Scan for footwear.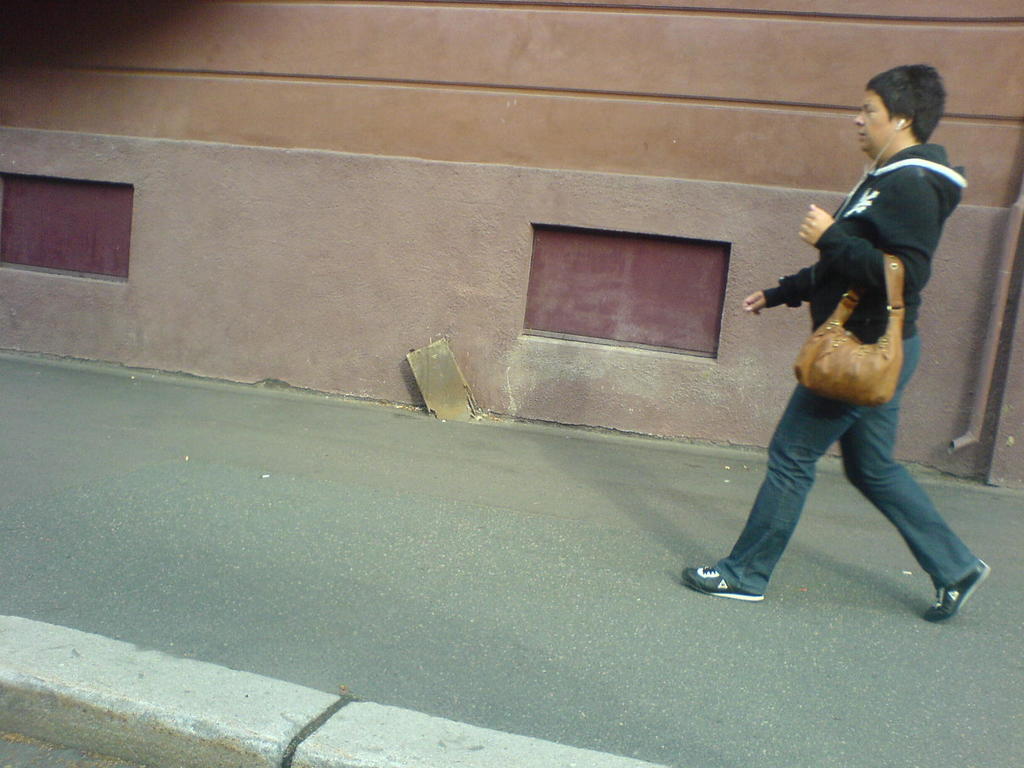
Scan result: 684 562 763 598.
